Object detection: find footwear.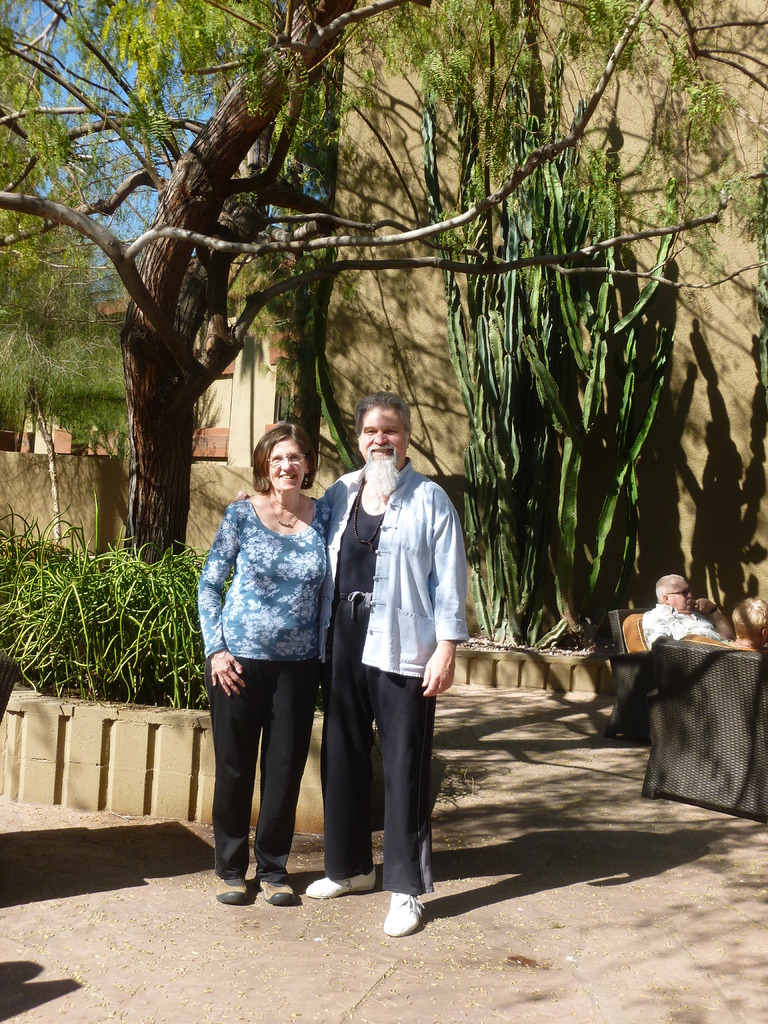
rect(258, 876, 300, 908).
